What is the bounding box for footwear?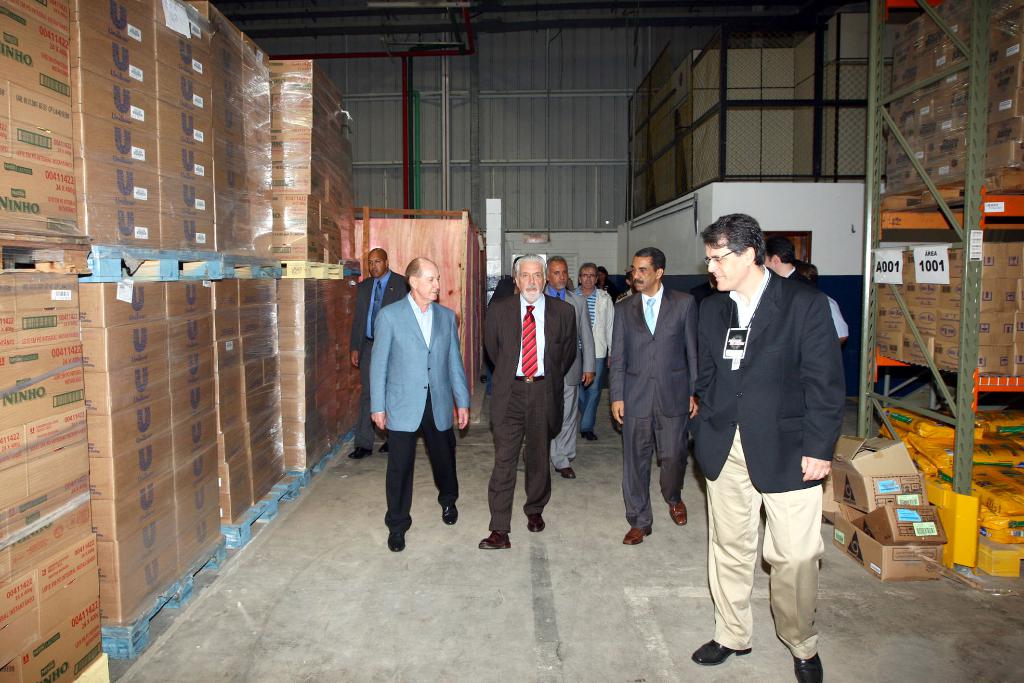
bbox=(440, 502, 460, 525).
